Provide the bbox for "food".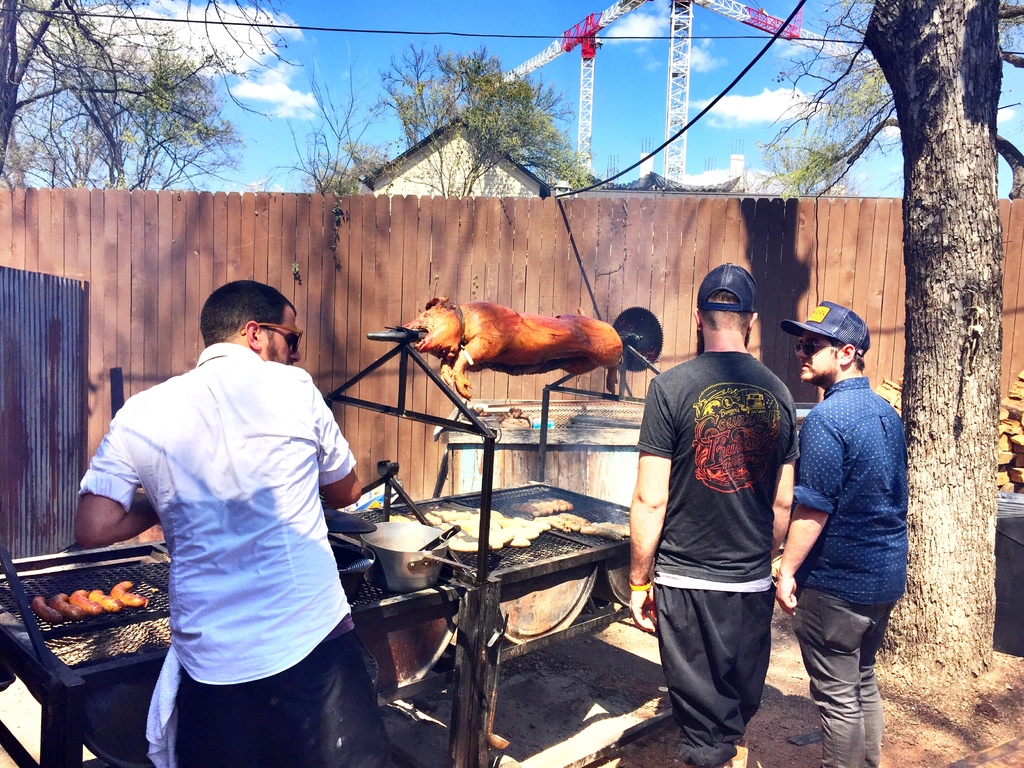
{"x1": 410, "y1": 301, "x2": 619, "y2": 397}.
